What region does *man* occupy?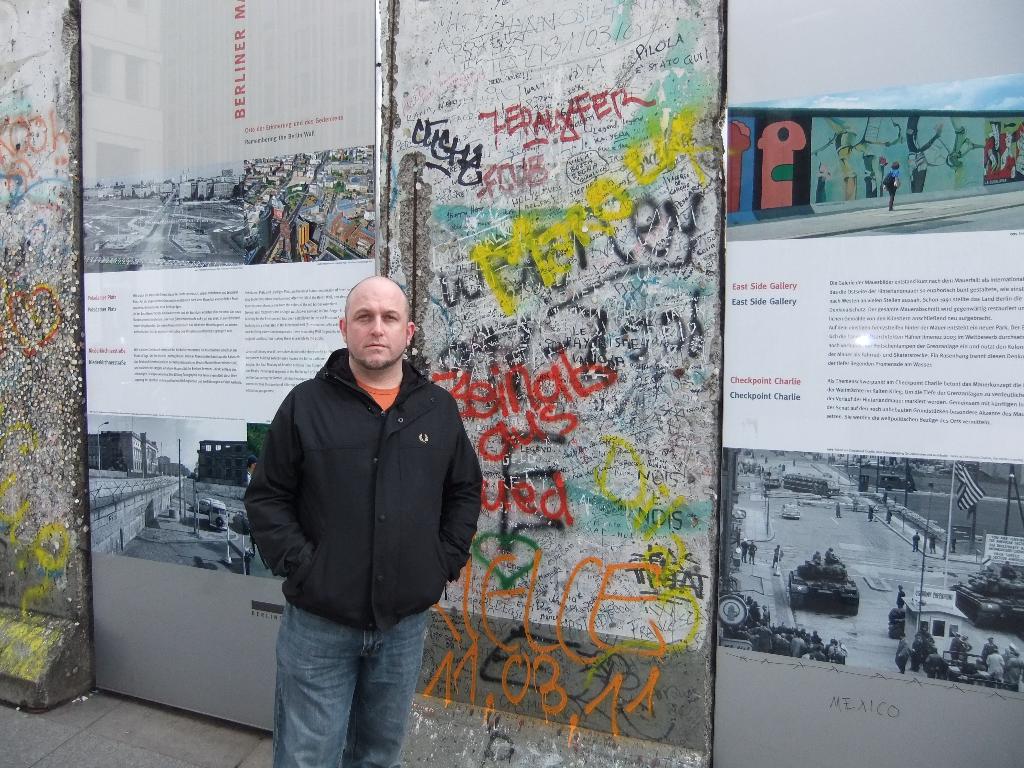
bbox=[770, 543, 781, 568].
